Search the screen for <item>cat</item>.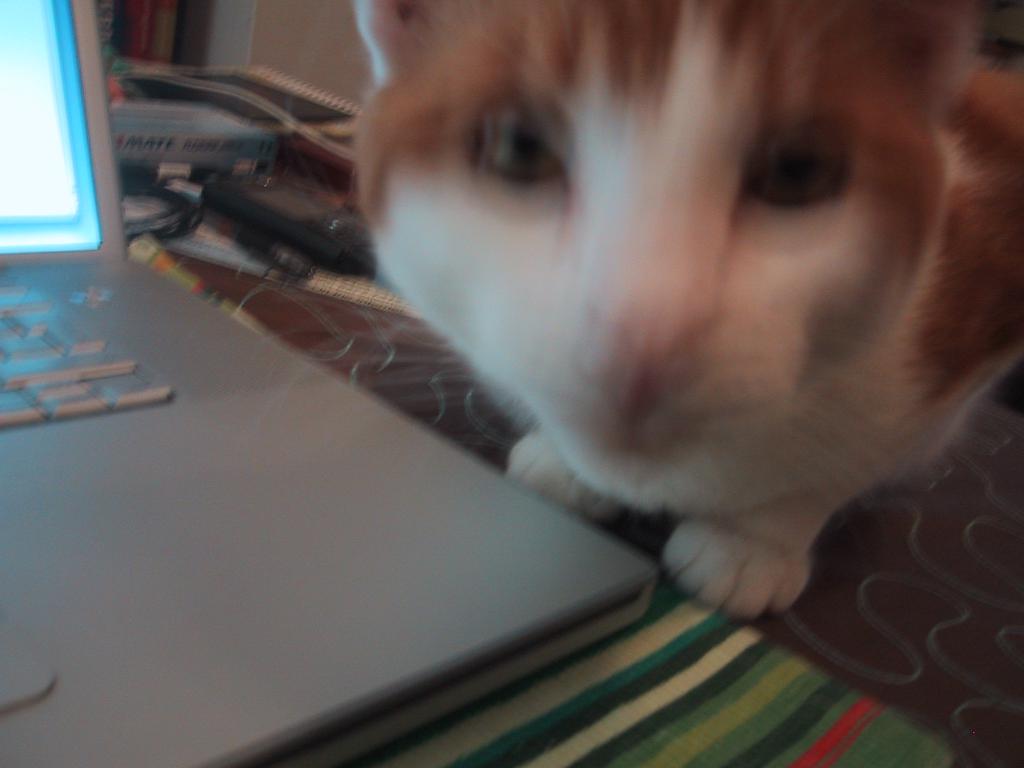
Found at locate(353, 0, 1023, 631).
